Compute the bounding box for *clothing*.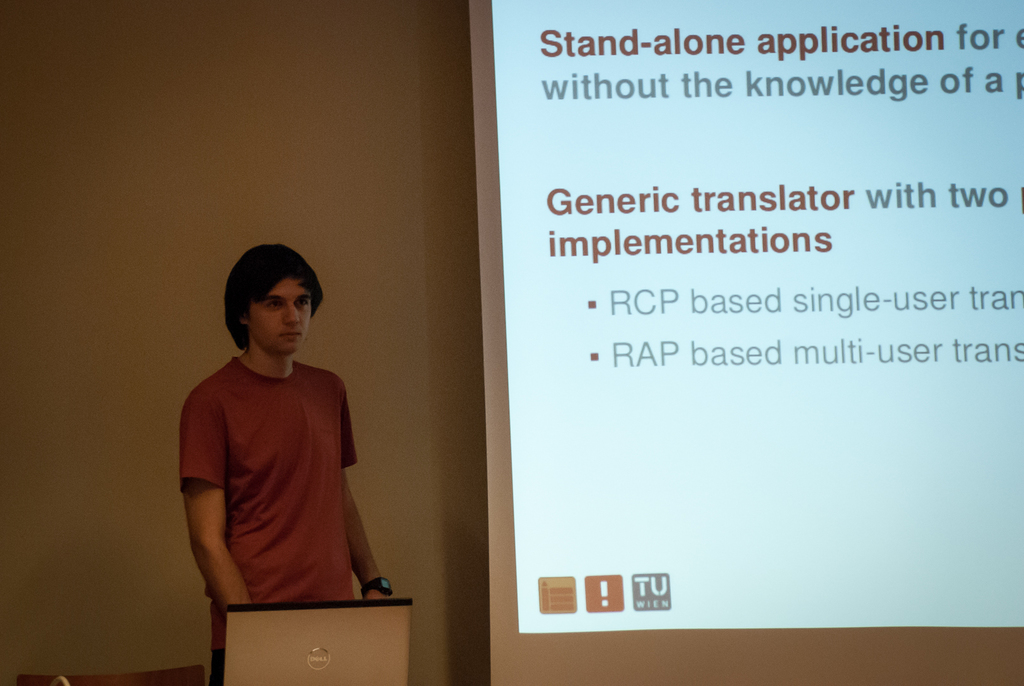
BBox(179, 337, 378, 626).
